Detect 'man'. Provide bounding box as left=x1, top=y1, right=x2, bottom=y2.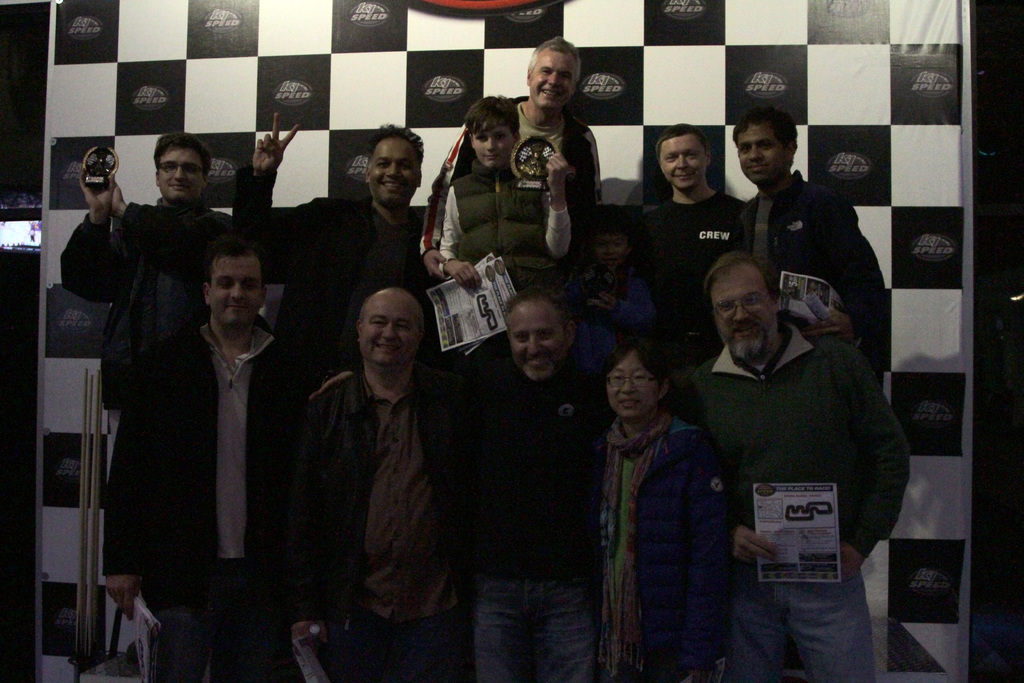
left=319, top=298, right=617, bottom=682.
